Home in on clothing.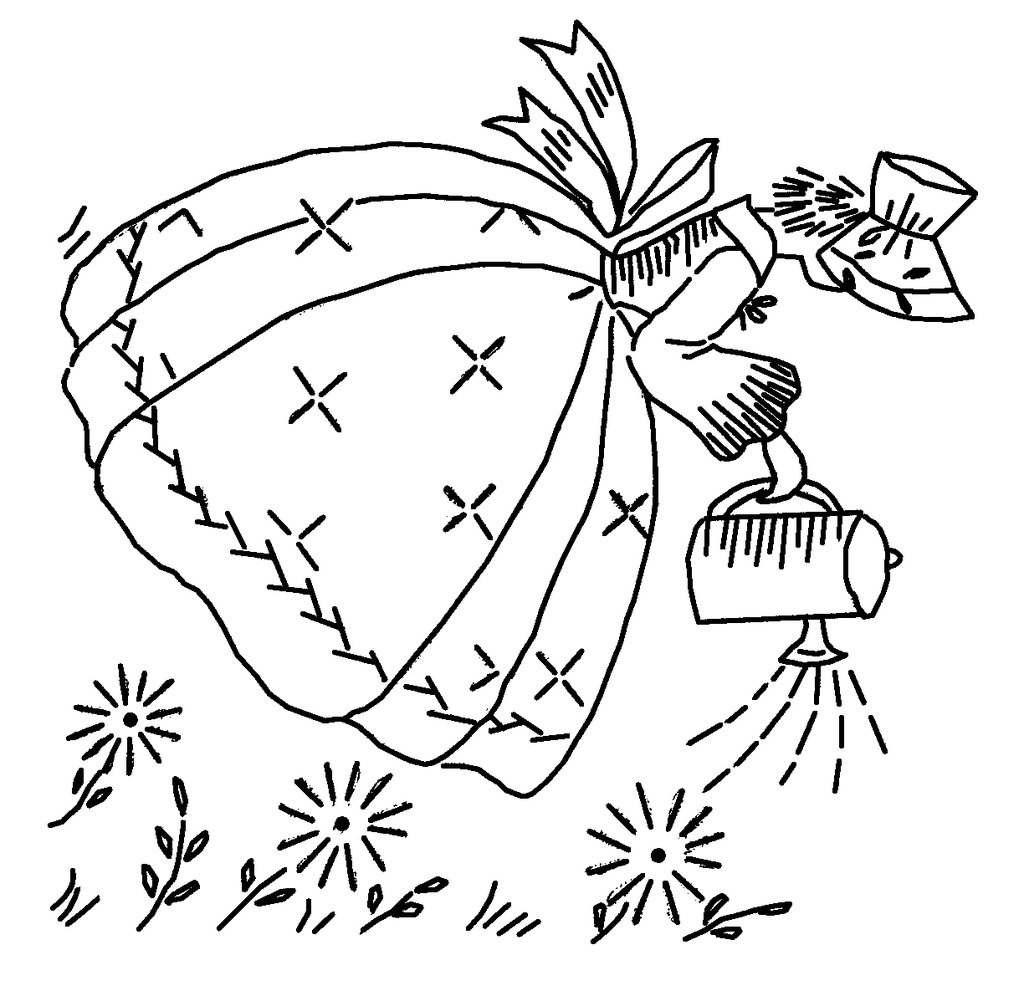
Homed in at [84,27,800,804].
